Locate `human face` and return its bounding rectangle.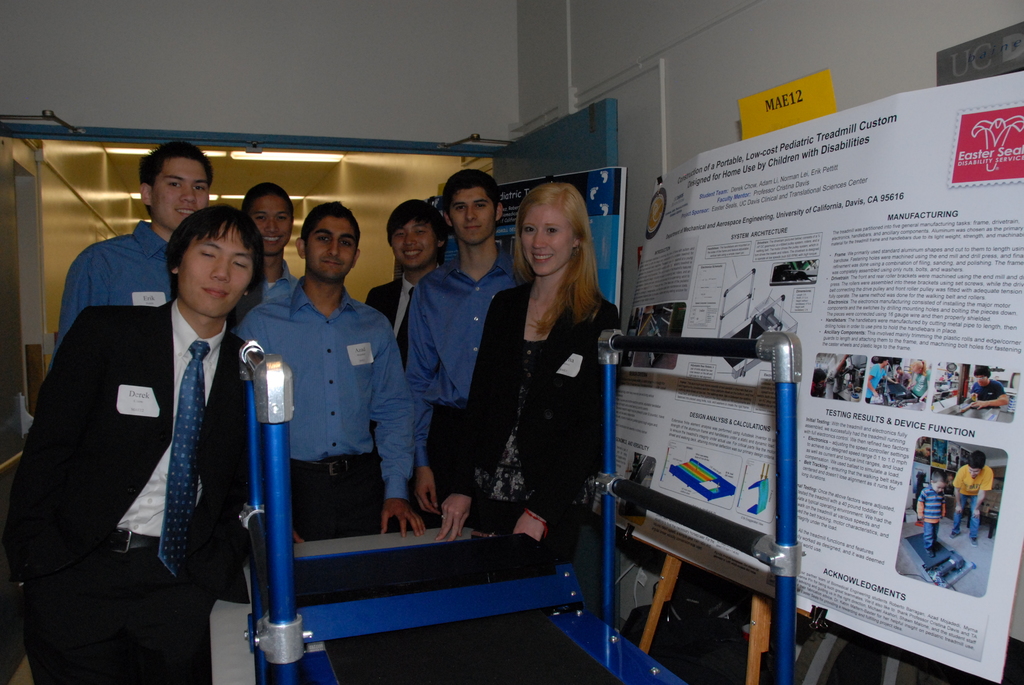
l=973, t=374, r=988, b=385.
